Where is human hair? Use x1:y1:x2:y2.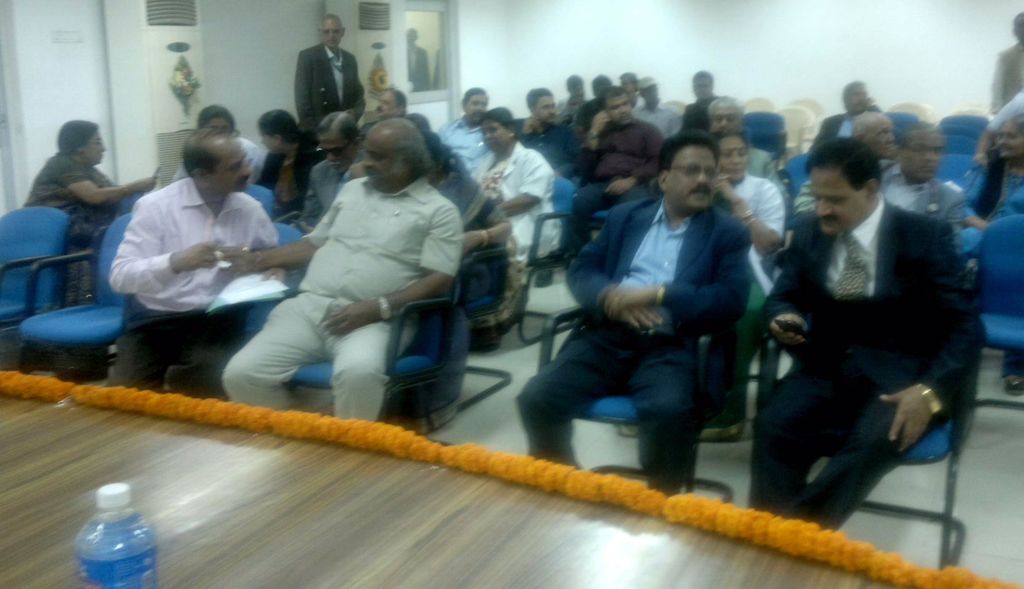
388:117:434:177.
